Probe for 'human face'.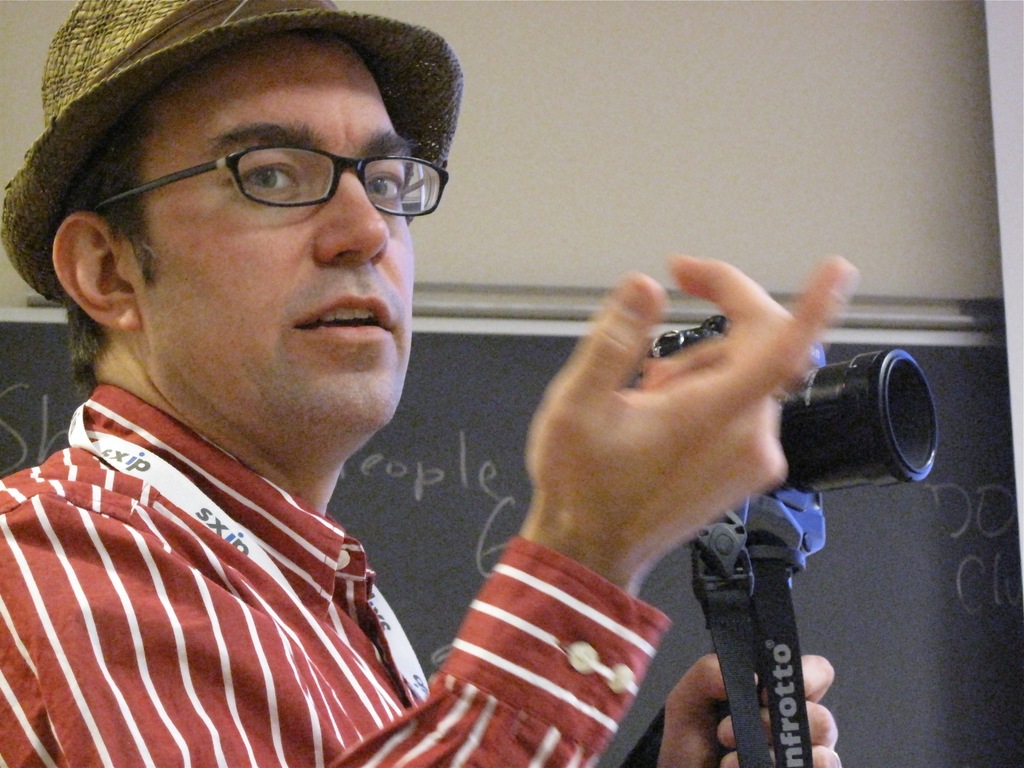
Probe result: (133,36,415,450).
